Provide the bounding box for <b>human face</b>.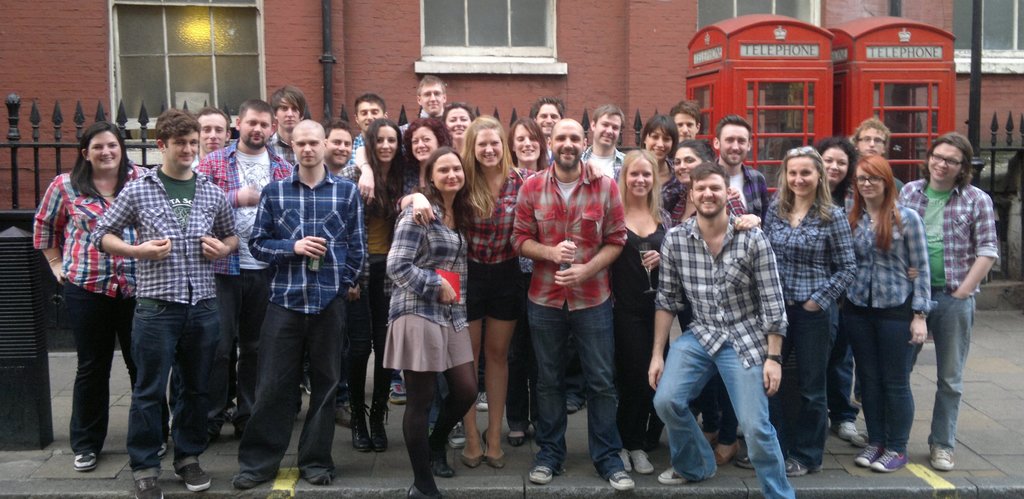
rect(540, 104, 556, 136).
